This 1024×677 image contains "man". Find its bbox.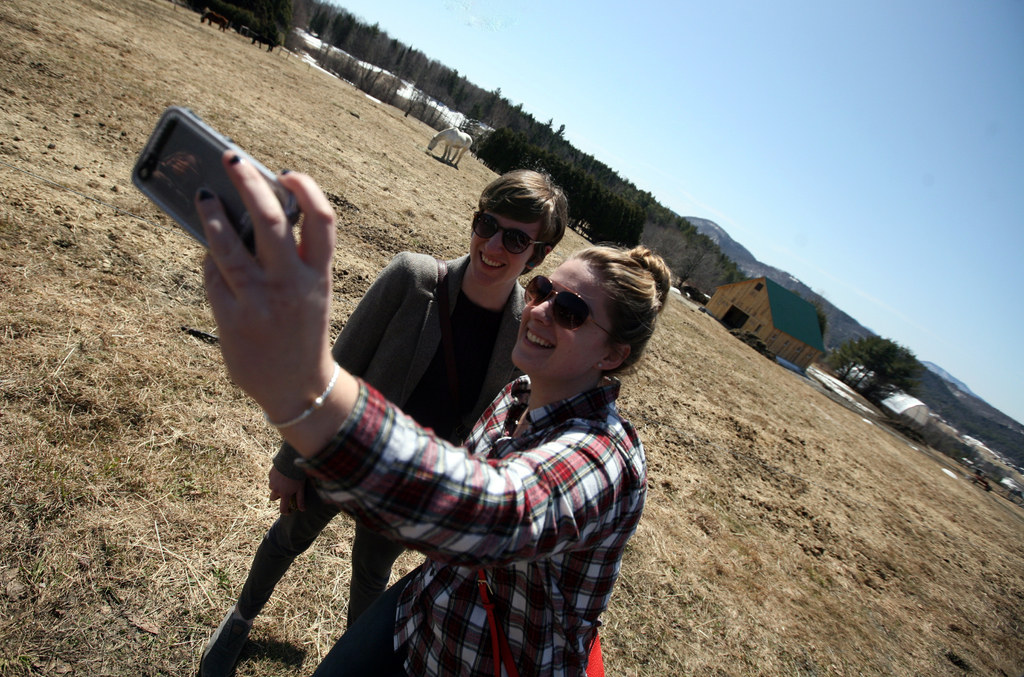
box(198, 163, 572, 676).
